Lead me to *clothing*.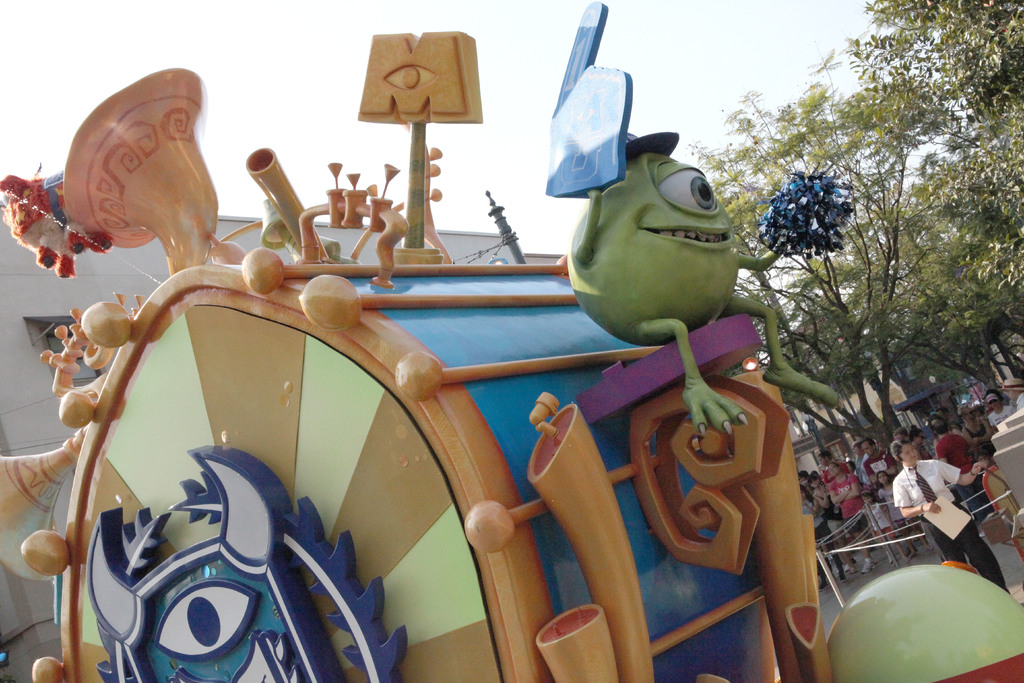
Lead to region(884, 454, 1012, 599).
